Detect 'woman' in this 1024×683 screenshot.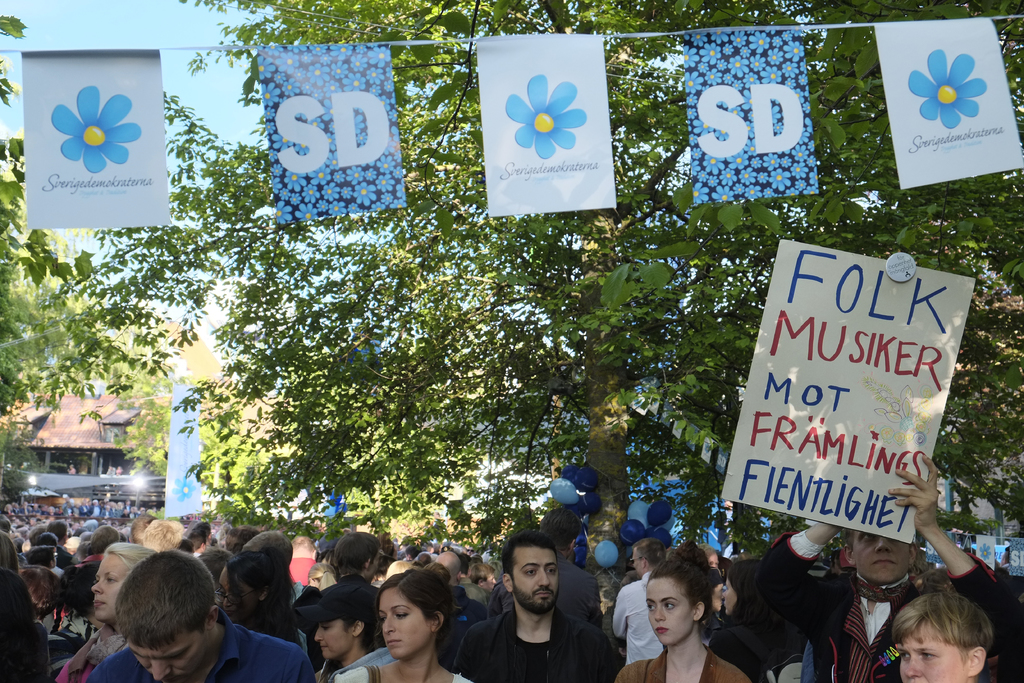
Detection: 709/559/758/676.
